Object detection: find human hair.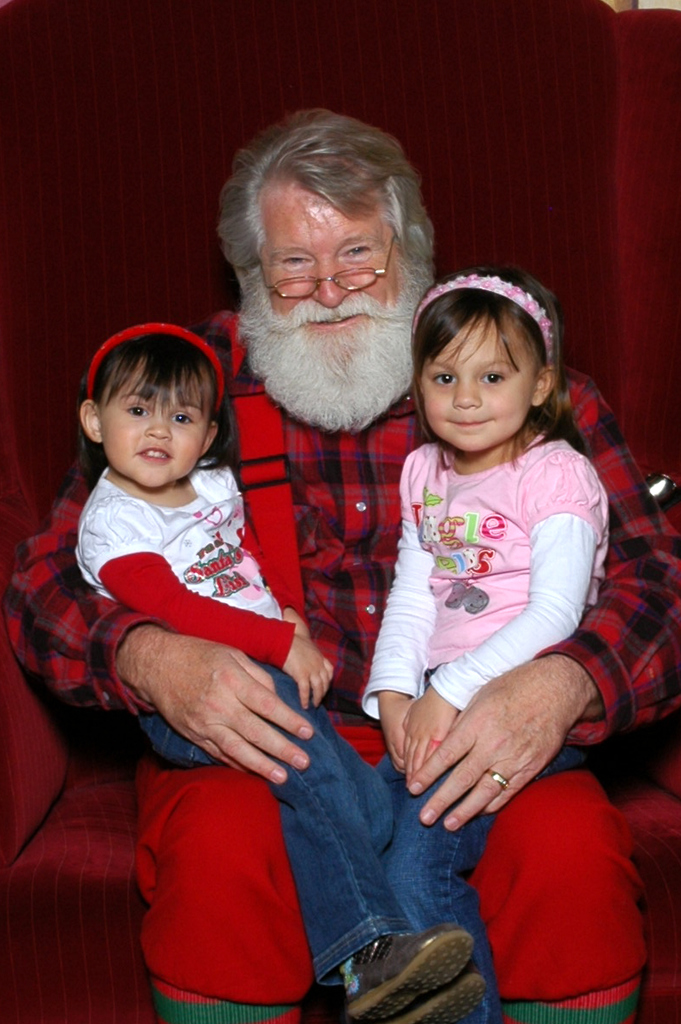
box(413, 259, 587, 442).
